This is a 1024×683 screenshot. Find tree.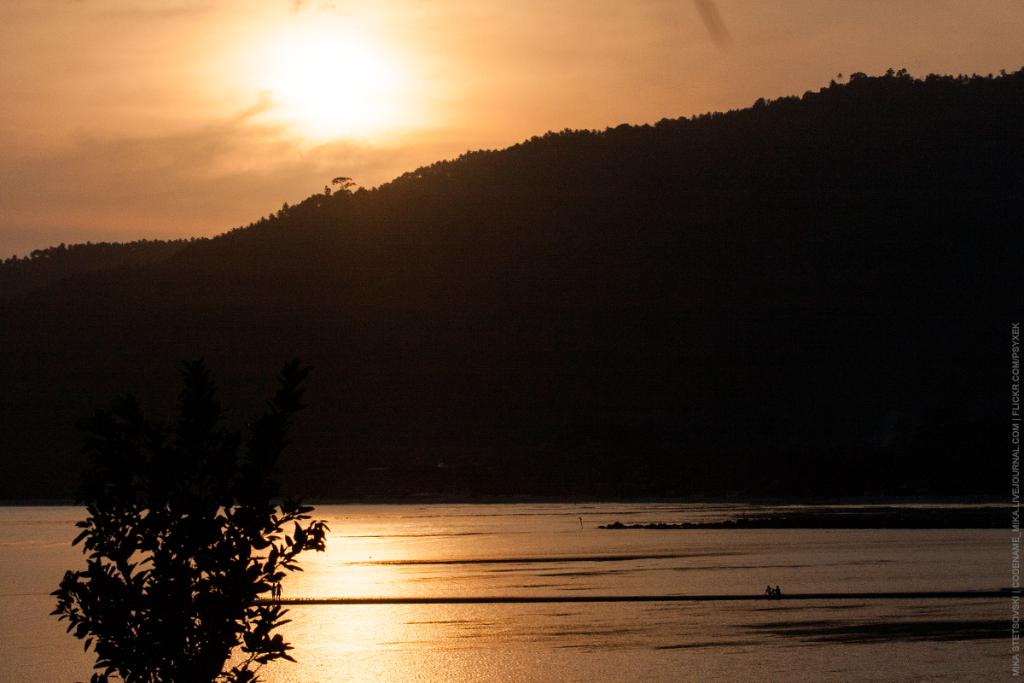
Bounding box: <bbox>39, 352, 327, 682</bbox>.
